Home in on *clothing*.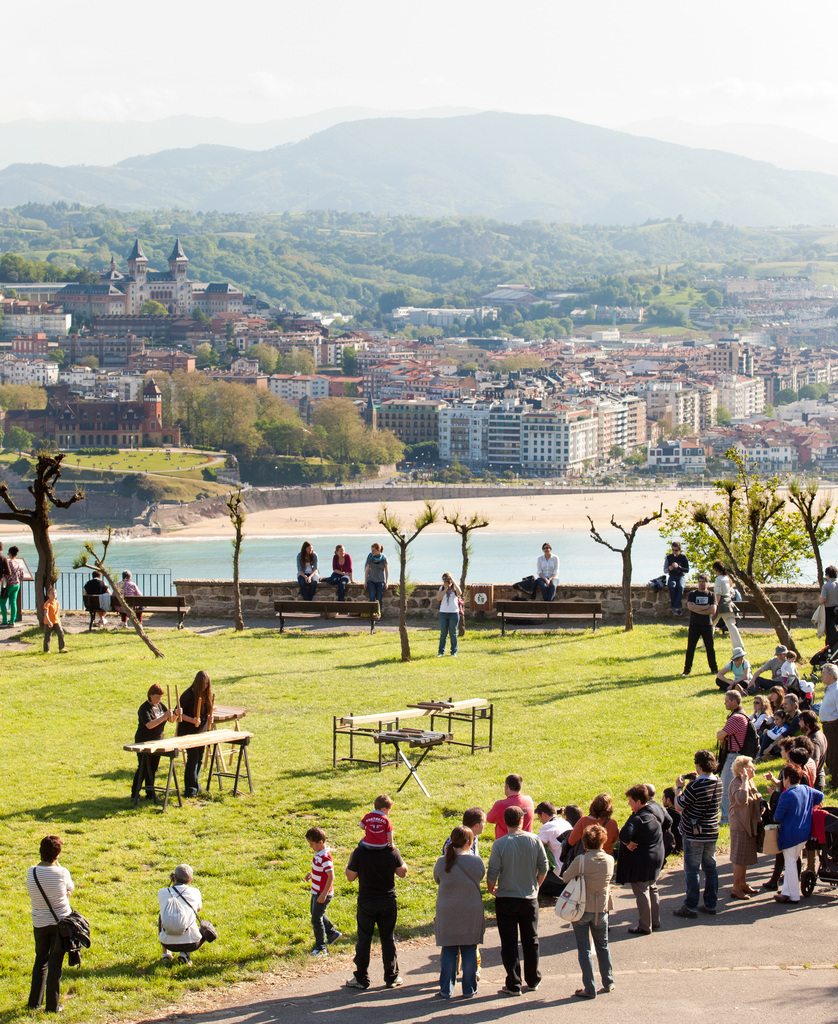
Homed in at select_region(781, 705, 804, 725).
